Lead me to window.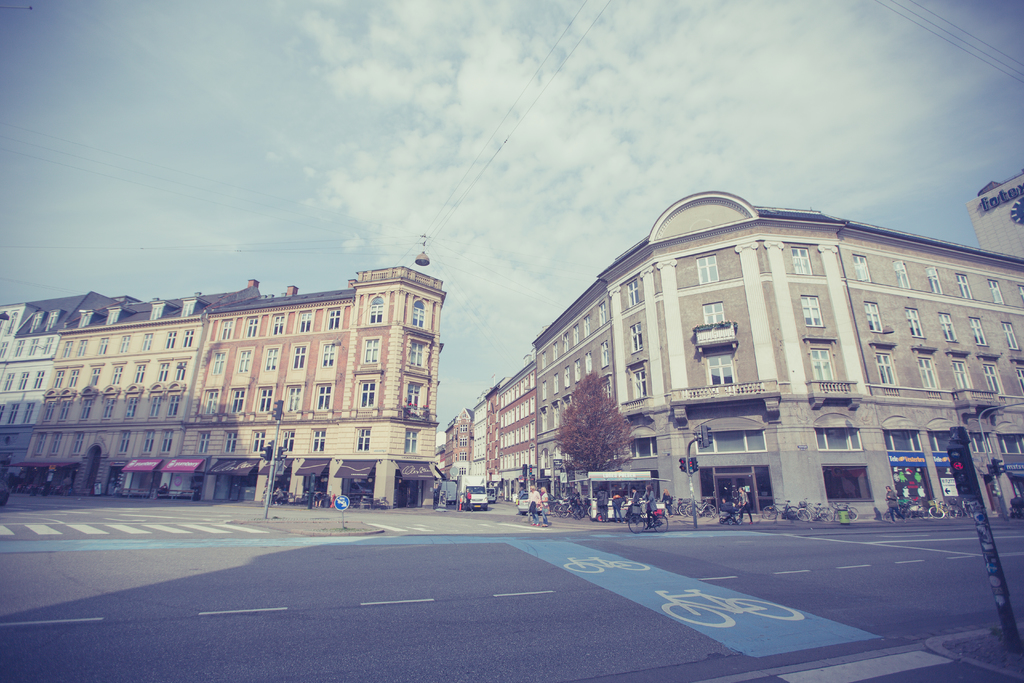
Lead to {"left": 236, "top": 349, "right": 252, "bottom": 372}.
